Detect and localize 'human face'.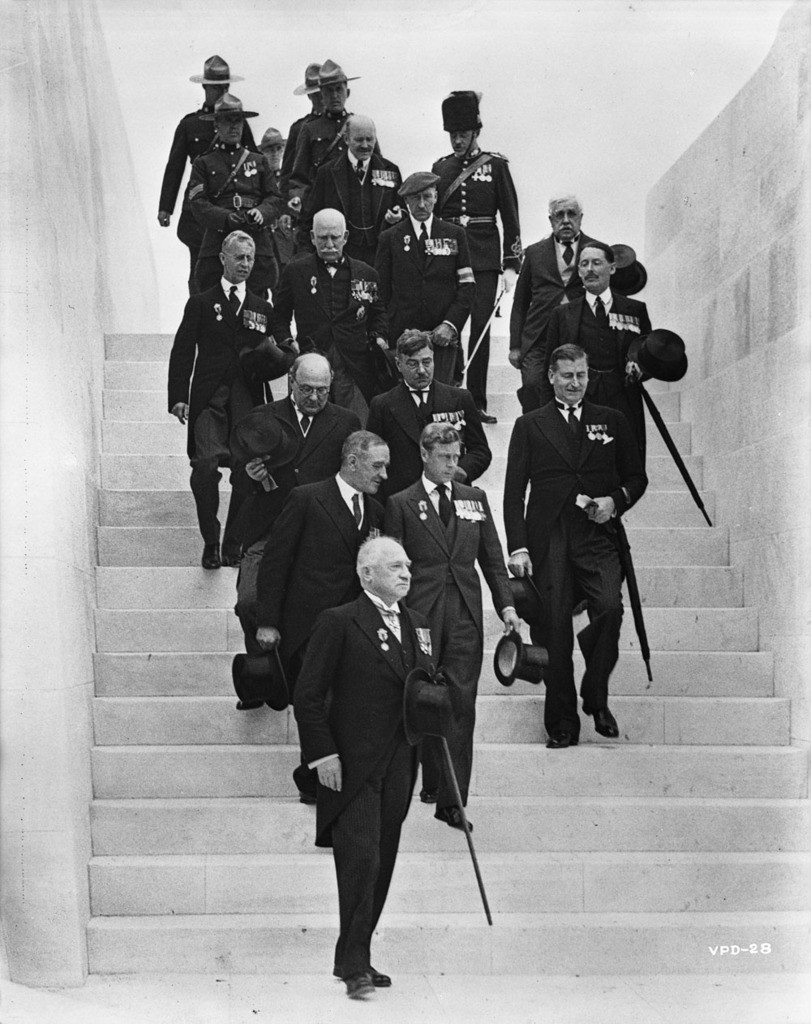
Localized at {"left": 216, "top": 117, "right": 244, "bottom": 145}.
